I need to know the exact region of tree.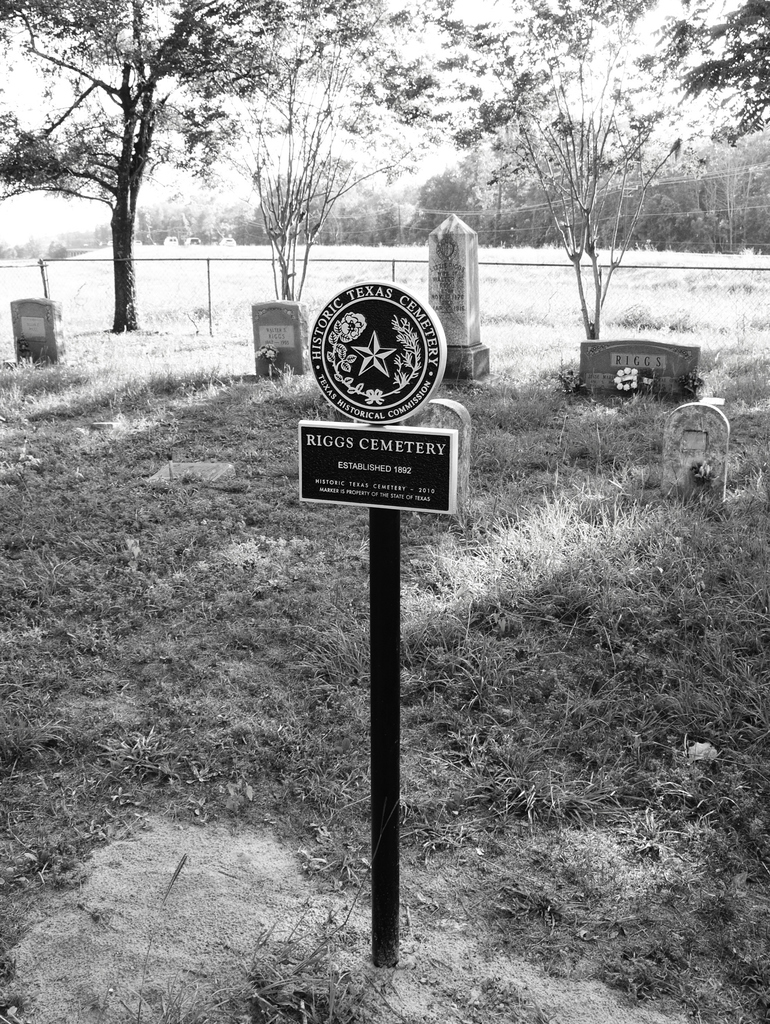
Region: 494/43/700/354.
